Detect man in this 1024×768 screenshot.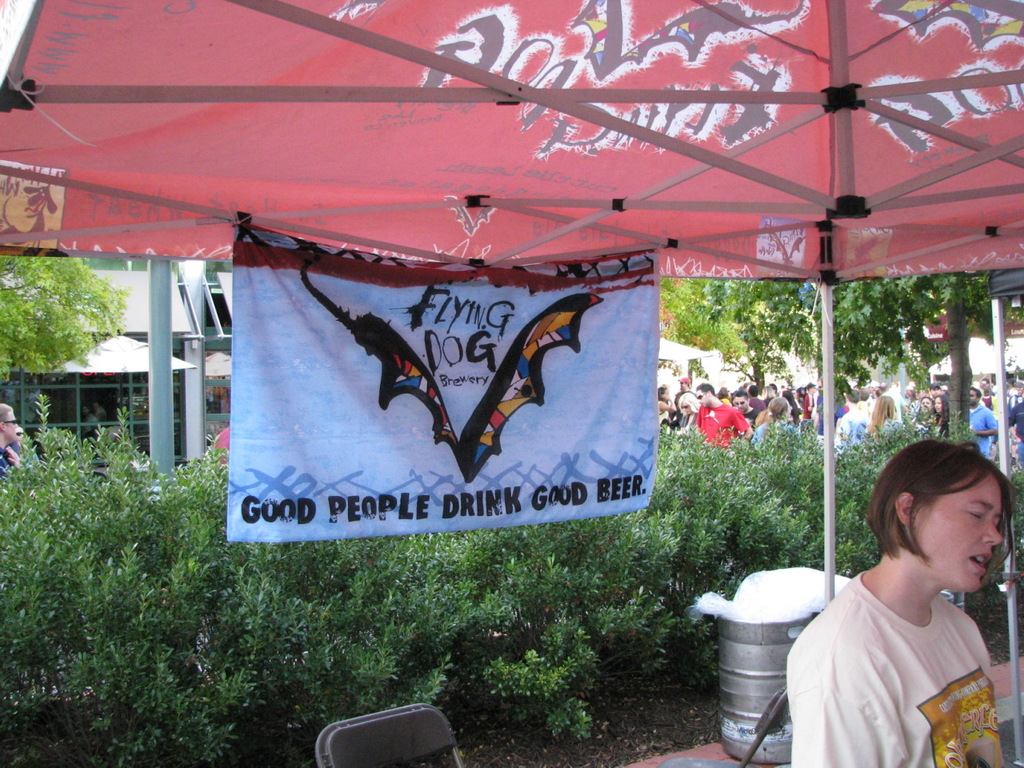
Detection: 727:390:749:418.
